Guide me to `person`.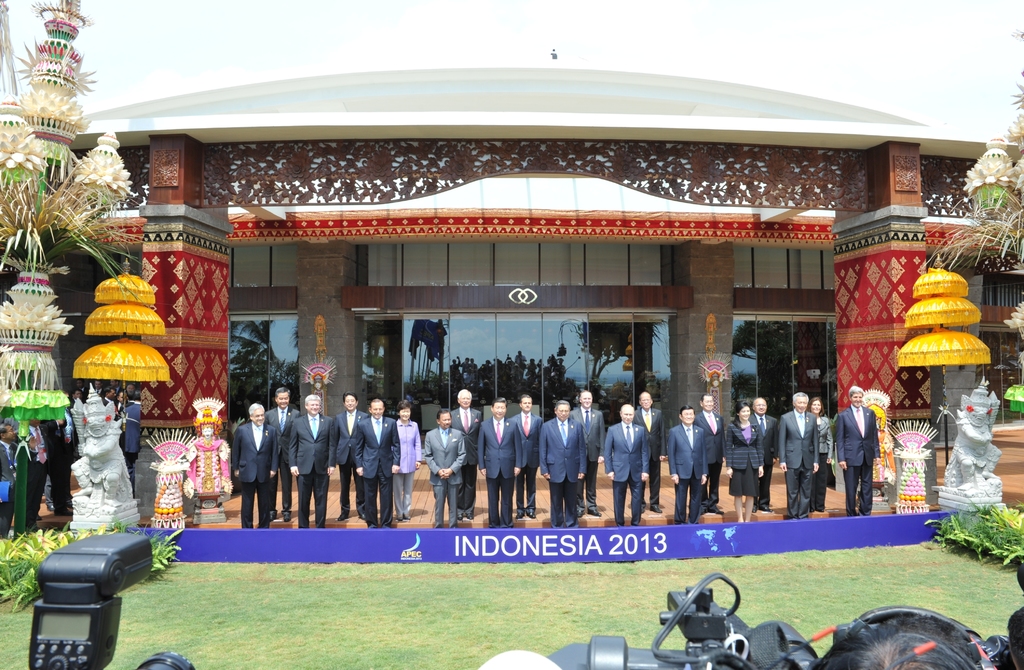
Guidance: box=[423, 411, 470, 522].
